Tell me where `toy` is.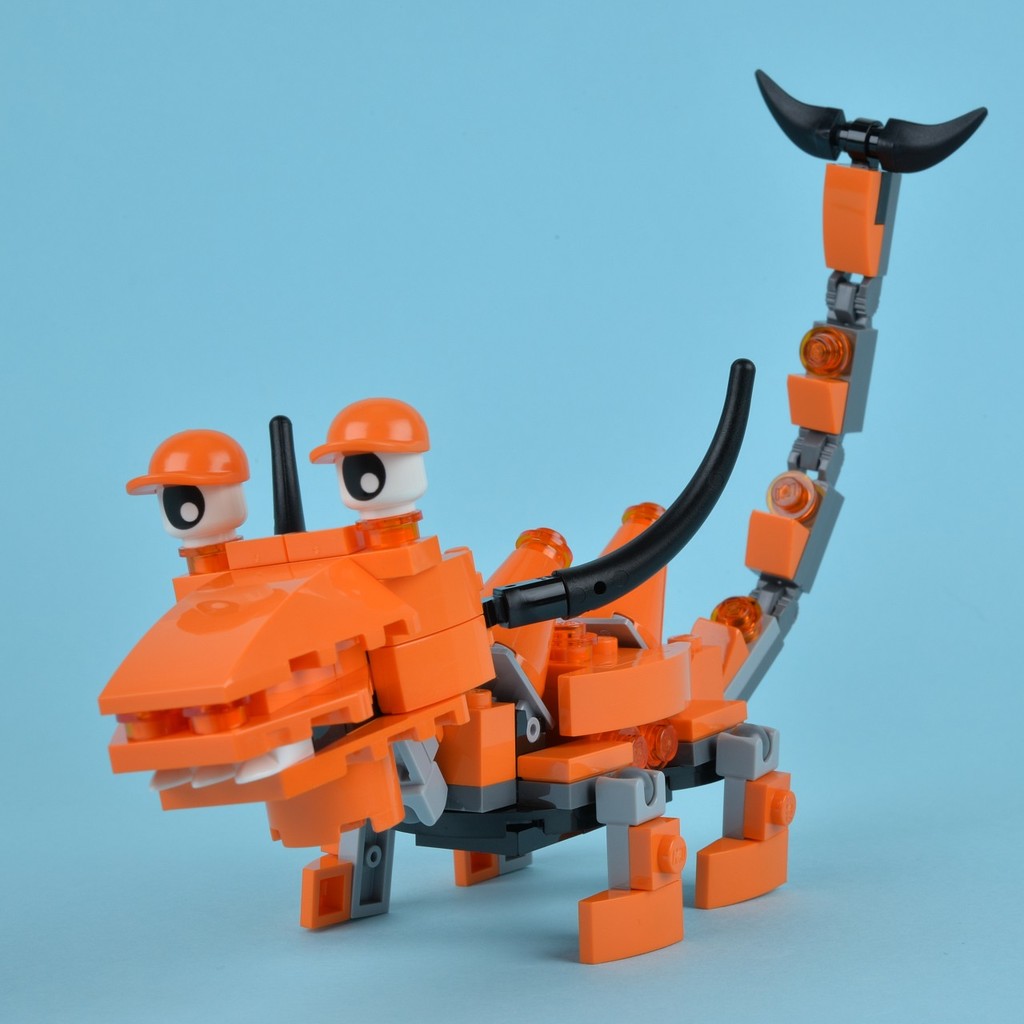
`toy` is at 52,103,998,896.
